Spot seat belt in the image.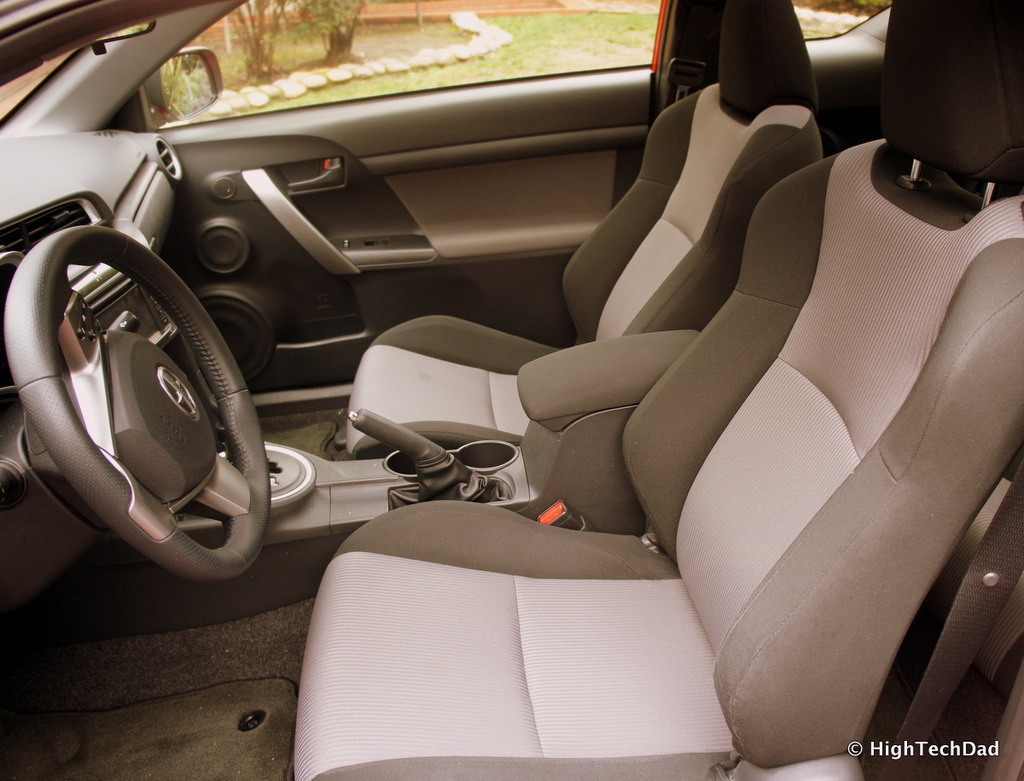
seat belt found at (x1=666, y1=4, x2=709, y2=96).
